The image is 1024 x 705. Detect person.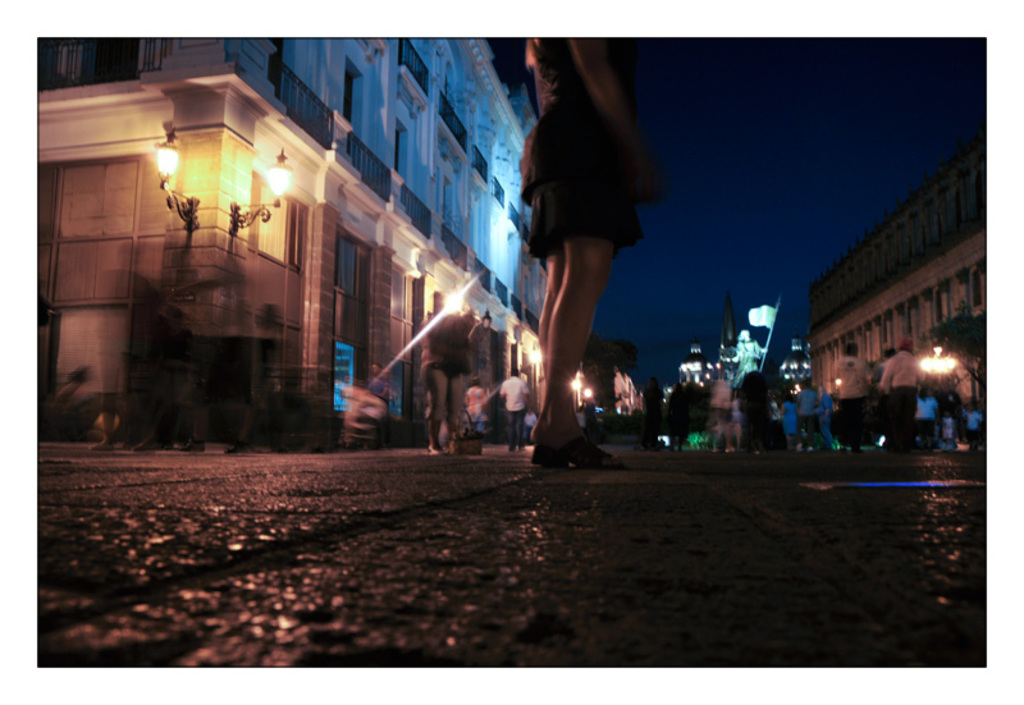
Detection: [422, 303, 442, 449].
